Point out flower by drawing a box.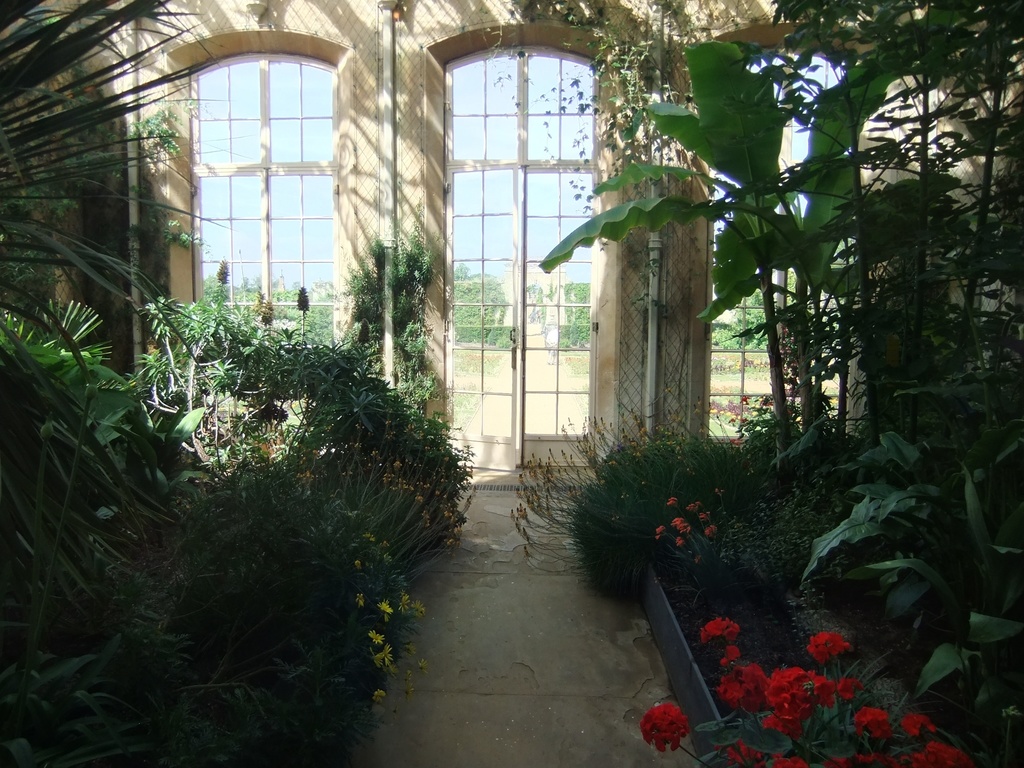
<region>435, 489, 438, 494</region>.
